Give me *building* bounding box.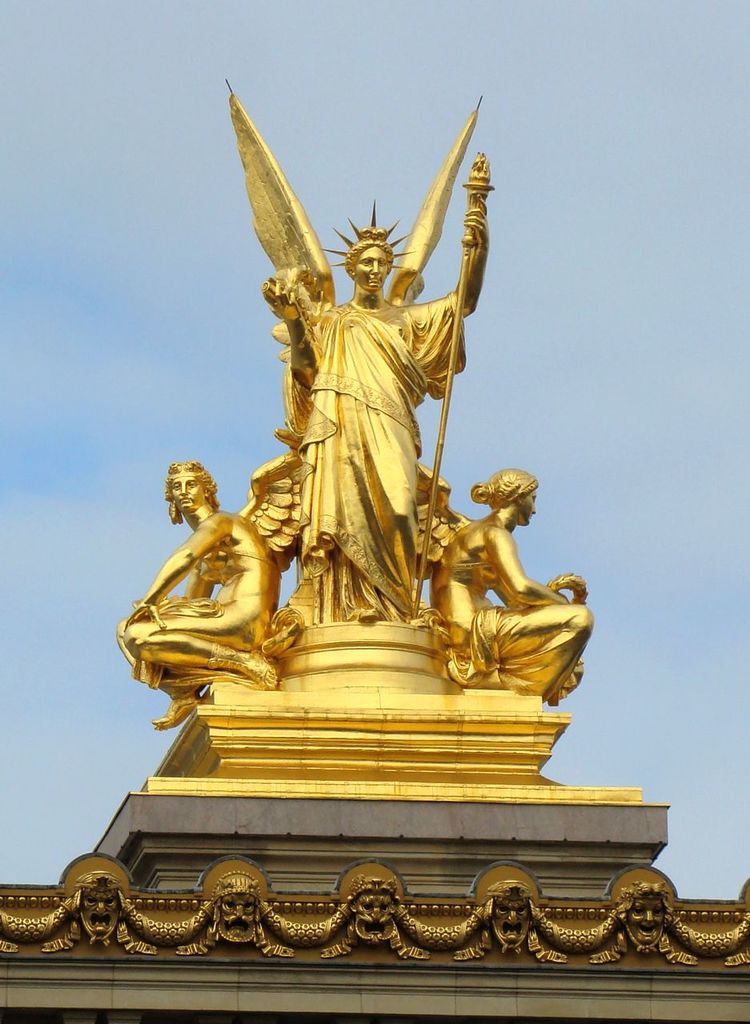
<box>0,97,749,1023</box>.
